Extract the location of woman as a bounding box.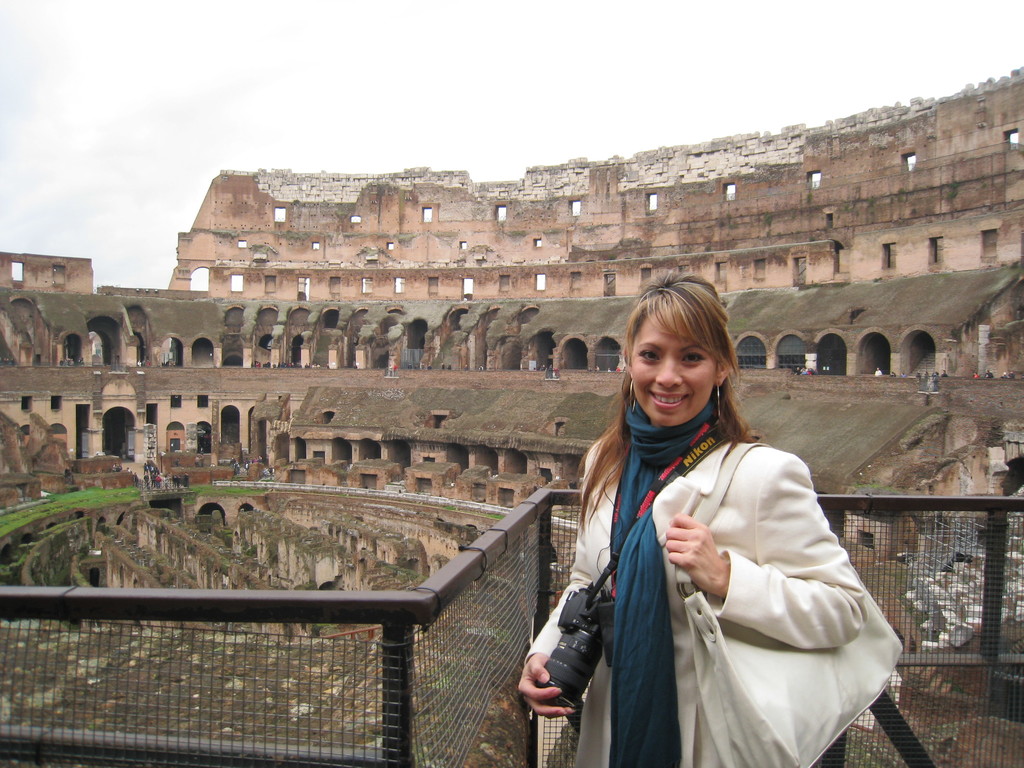
537/289/875/767.
